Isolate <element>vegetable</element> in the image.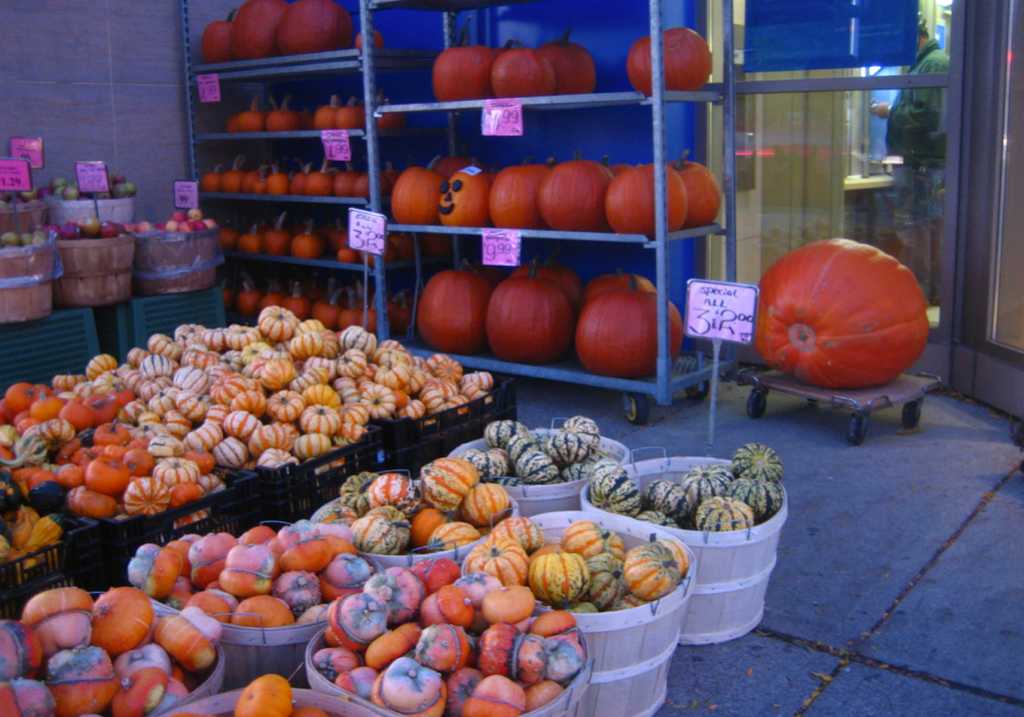
Isolated region: crop(241, 93, 266, 132).
